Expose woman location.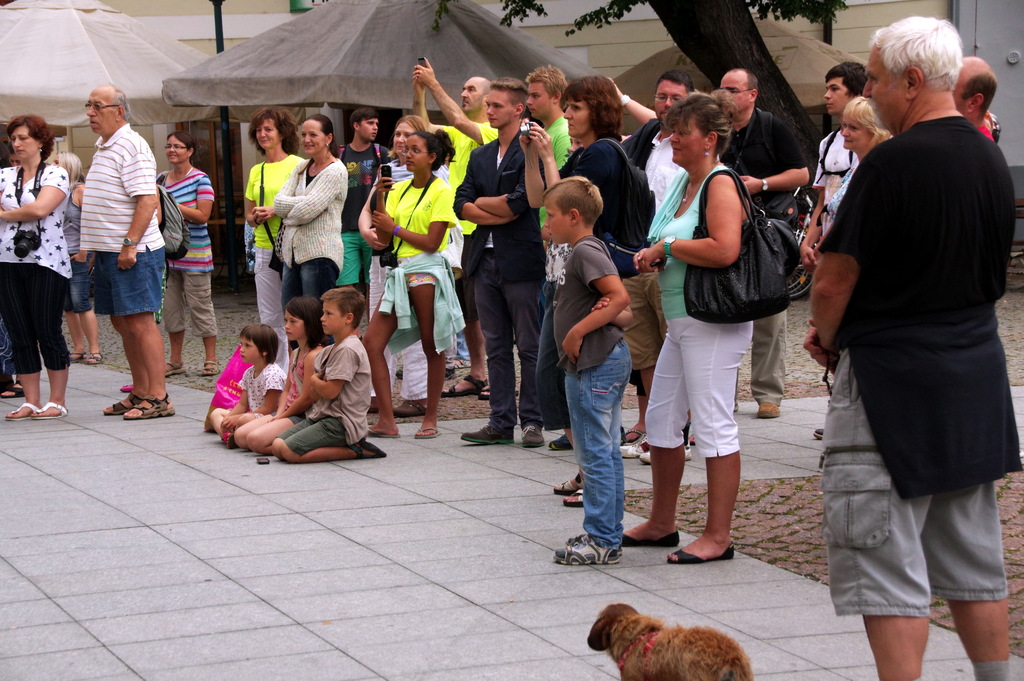
Exposed at crop(243, 109, 307, 372).
